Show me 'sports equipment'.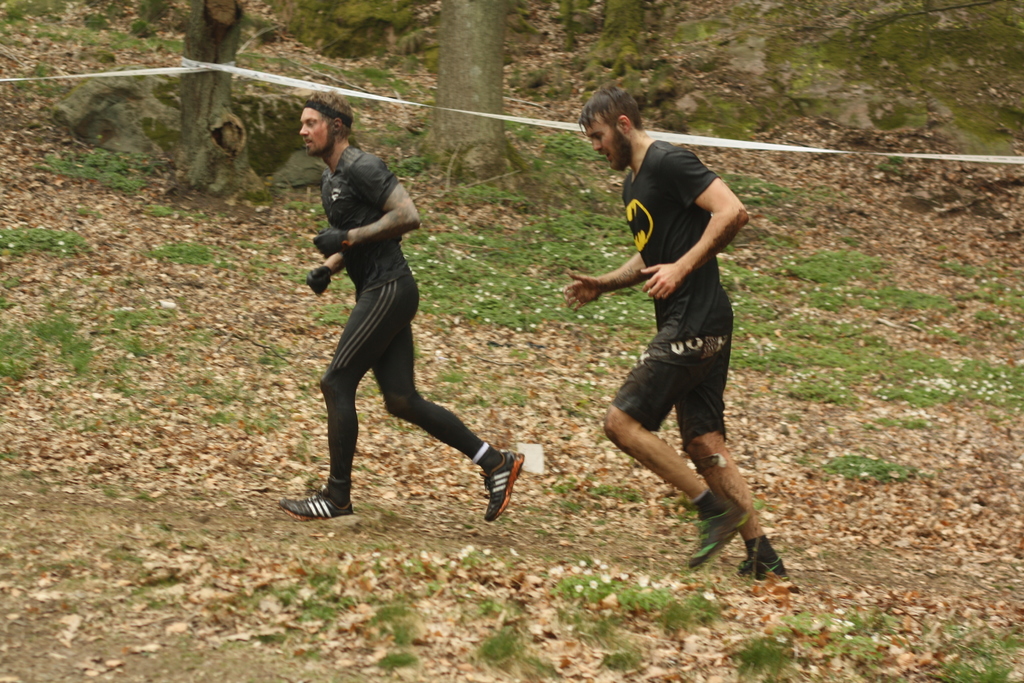
'sports equipment' is here: select_region(479, 451, 524, 517).
